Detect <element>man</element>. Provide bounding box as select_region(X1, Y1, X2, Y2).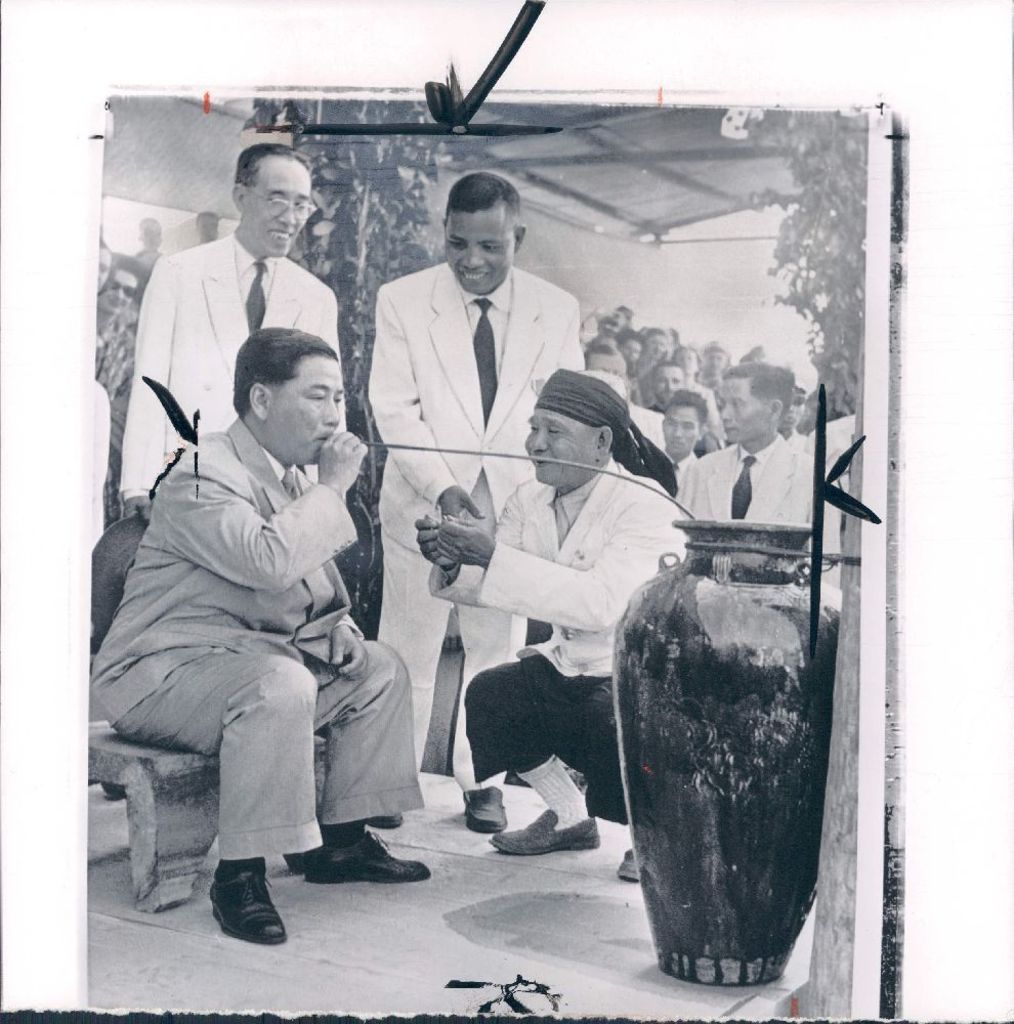
select_region(366, 168, 586, 839).
